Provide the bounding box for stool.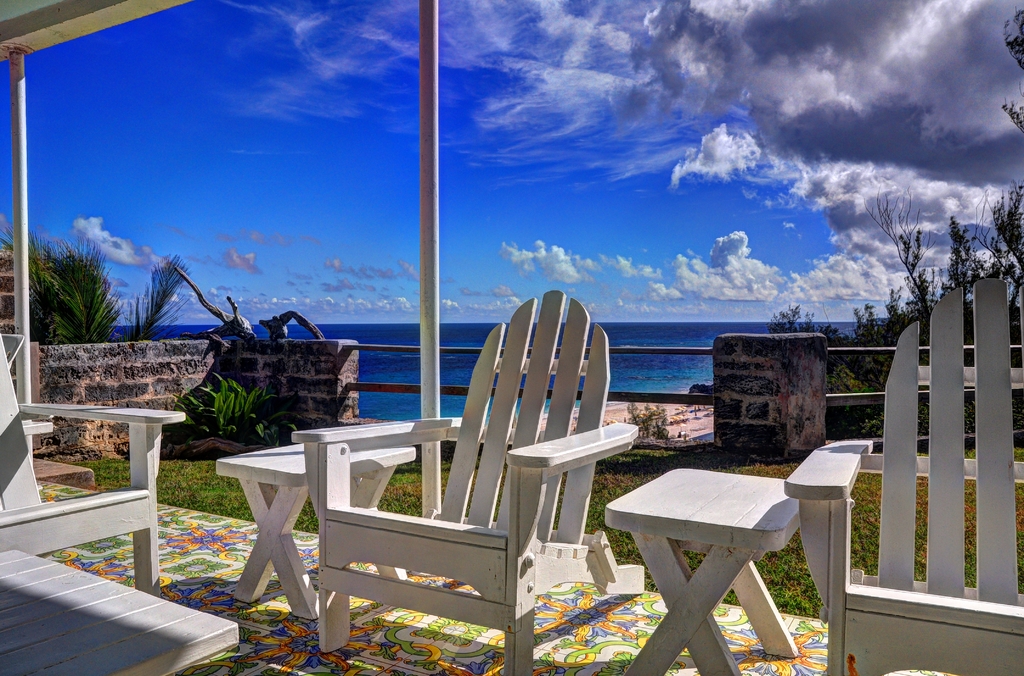
Rect(212, 444, 416, 621).
